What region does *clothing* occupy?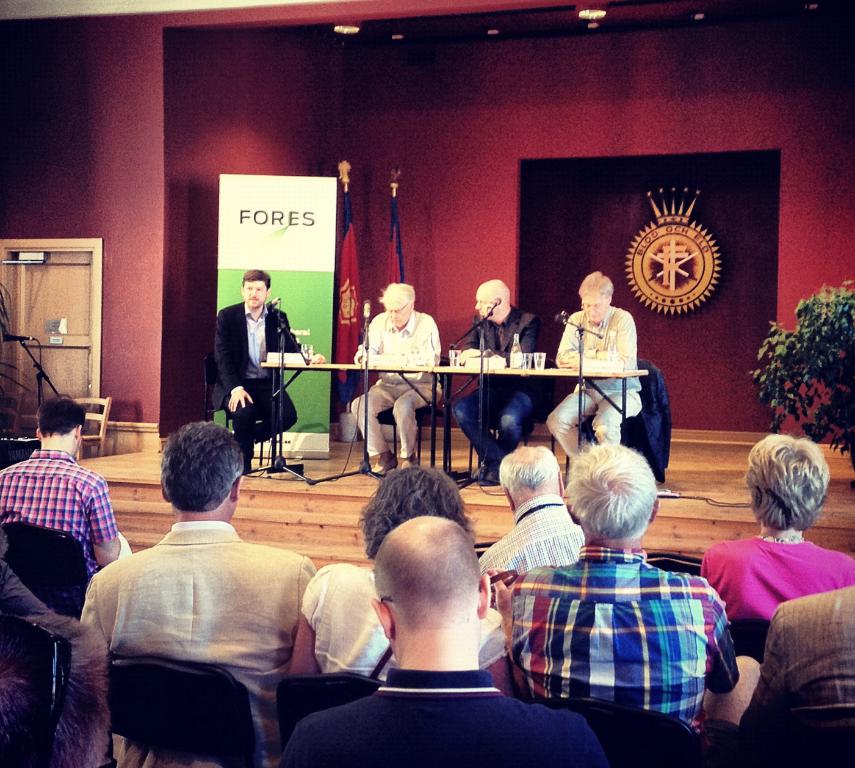
detection(0, 441, 98, 574).
